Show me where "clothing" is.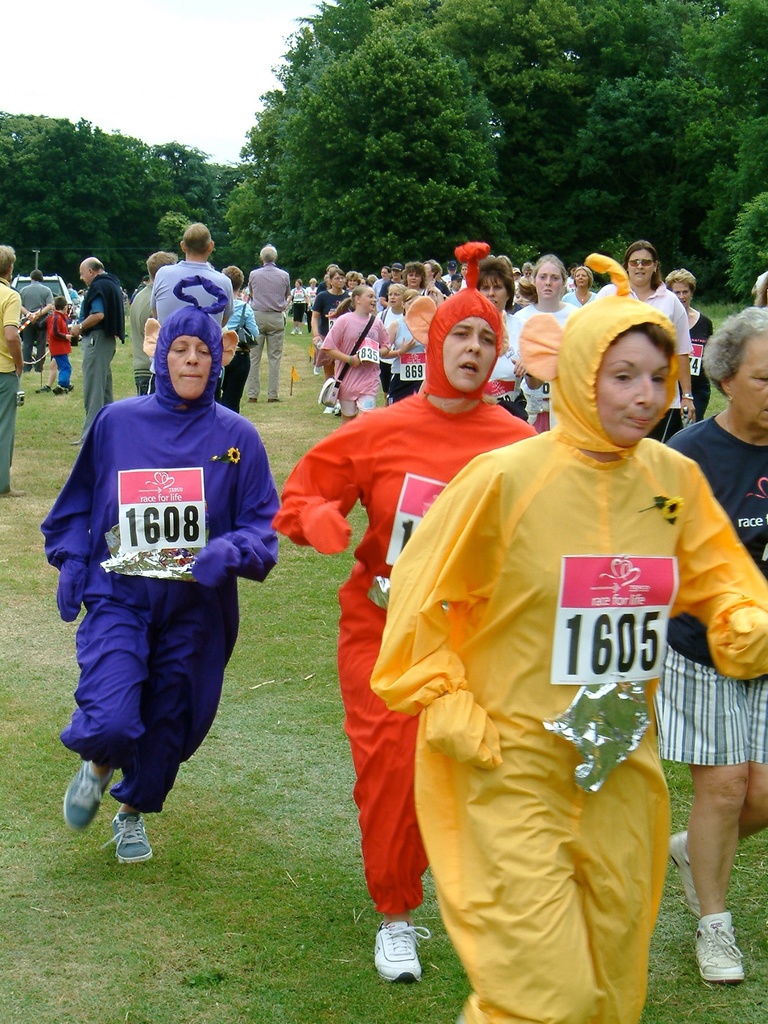
"clothing" is at bbox=(46, 298, 270, 816).
